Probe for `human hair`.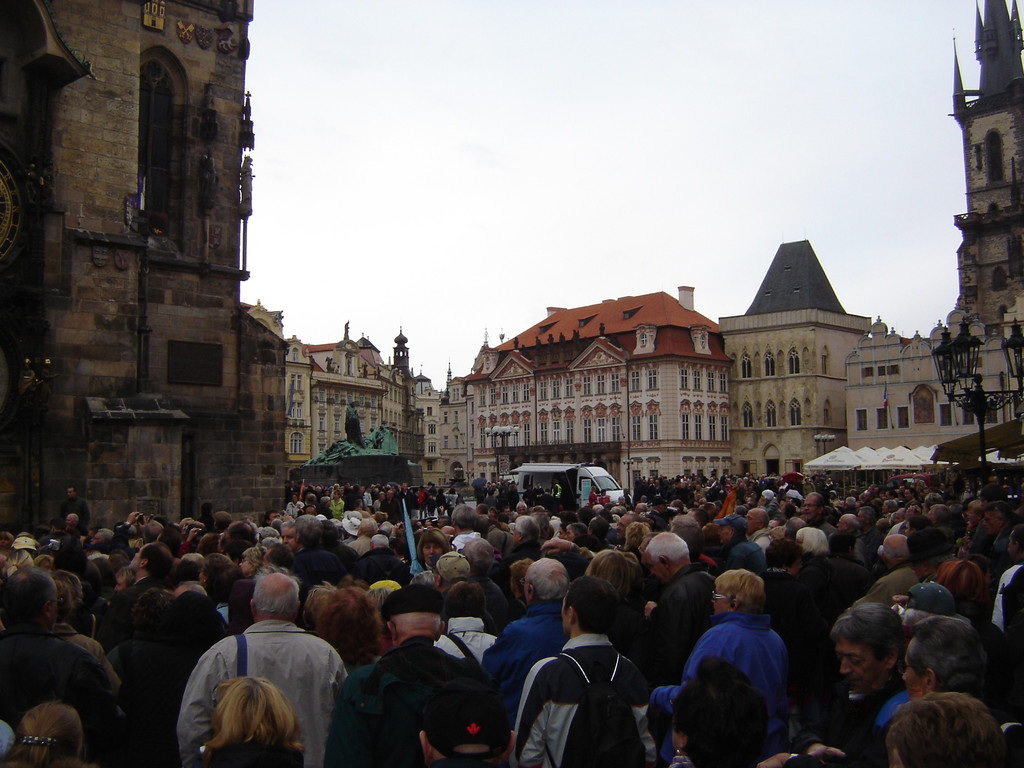
Probe result: rect(51, 582, 77, 614).
